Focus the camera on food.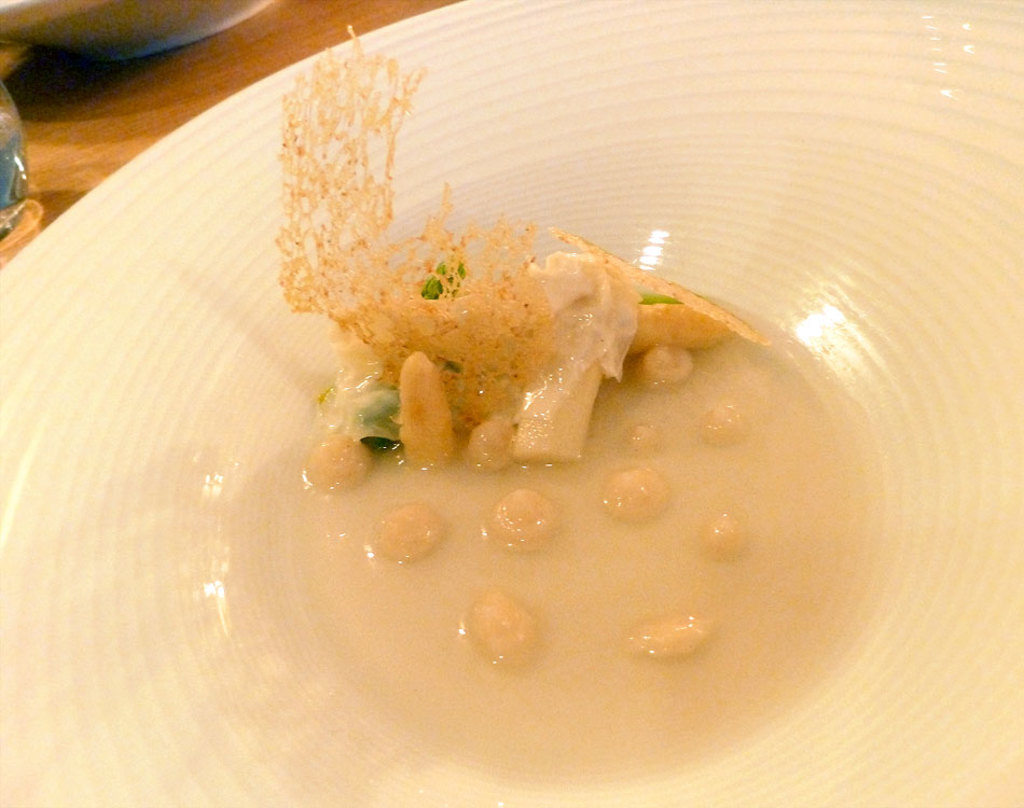
Focus region: [276,32,902,771].
